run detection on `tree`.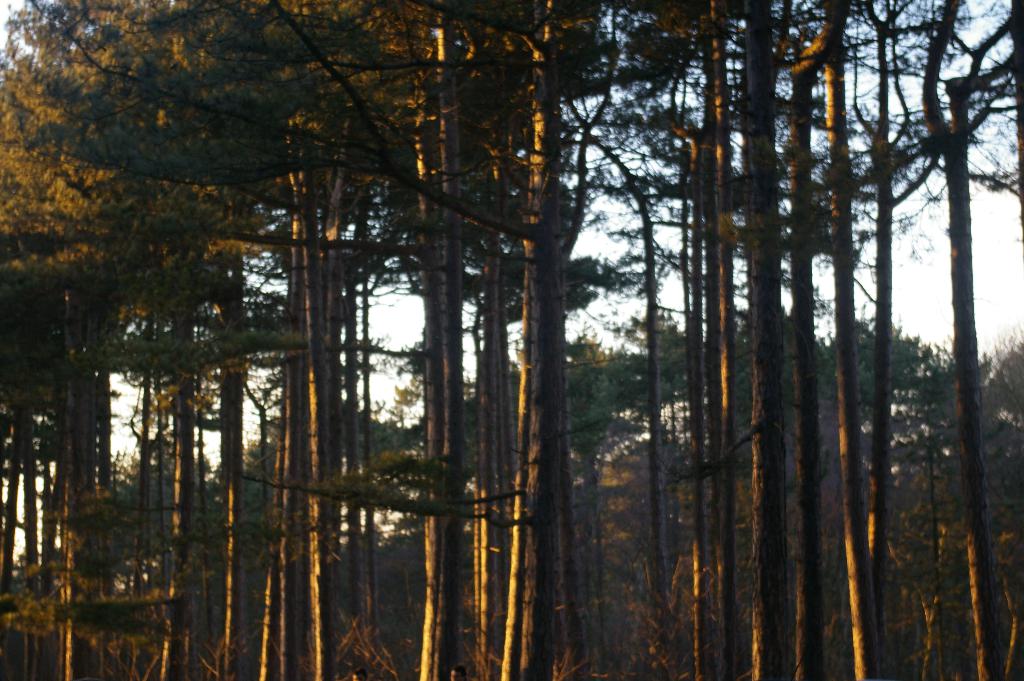
Result: rect(204, 393, 429, 680).
